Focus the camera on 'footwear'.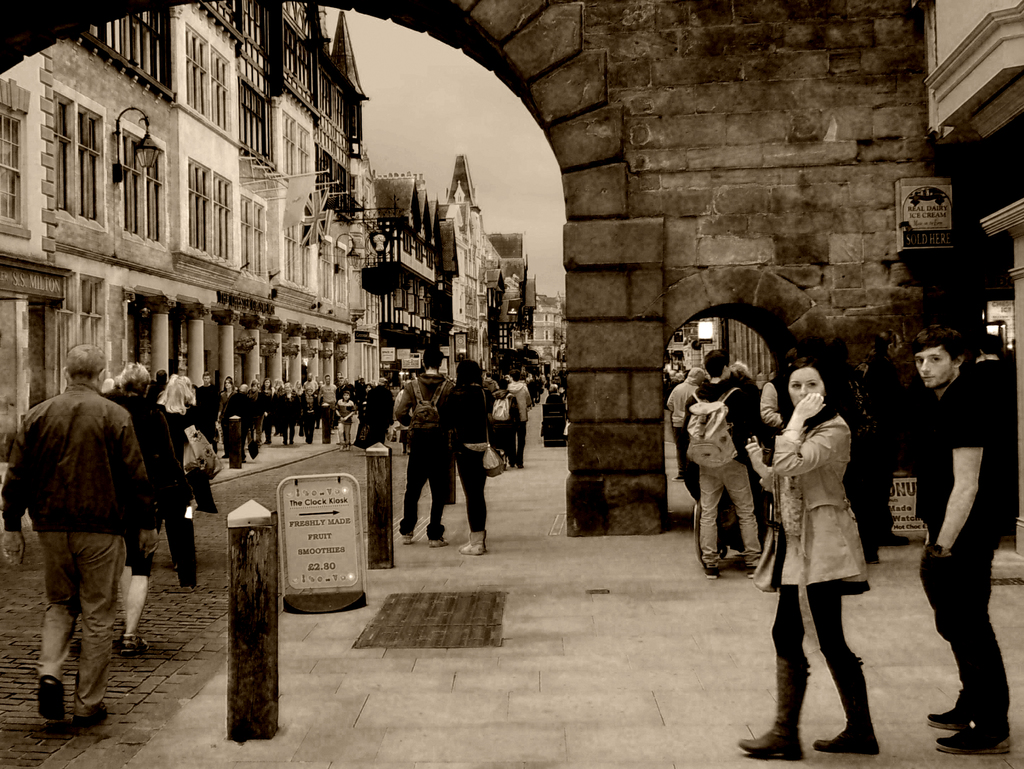
Focus region: left=122, top=633, right=152, bottom=654.
